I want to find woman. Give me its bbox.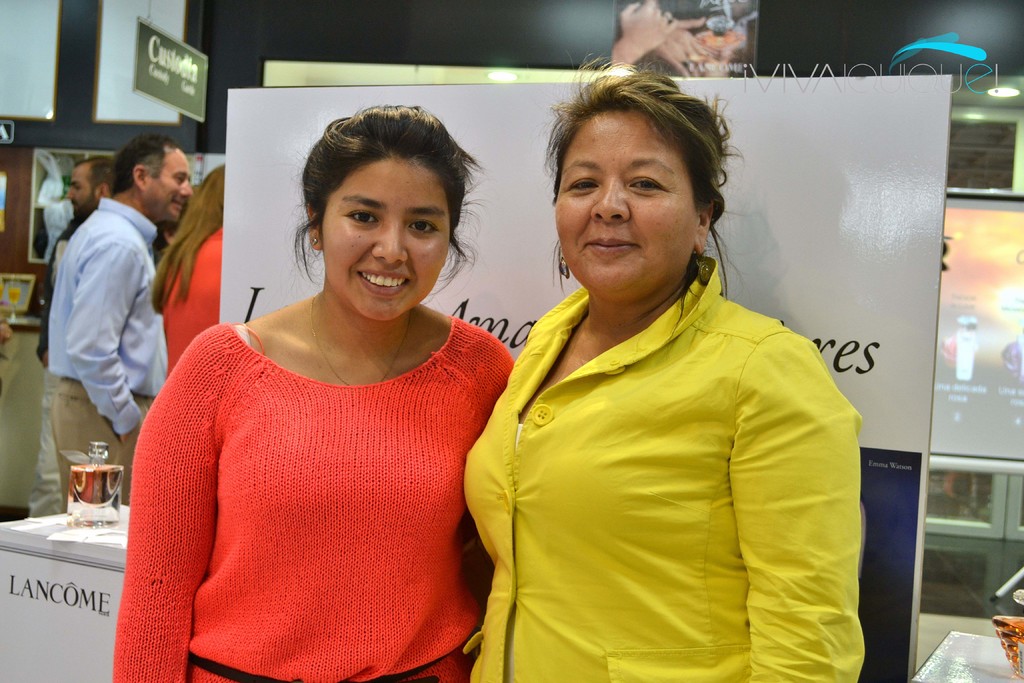
l=155, t=167, r=228, b=362.
